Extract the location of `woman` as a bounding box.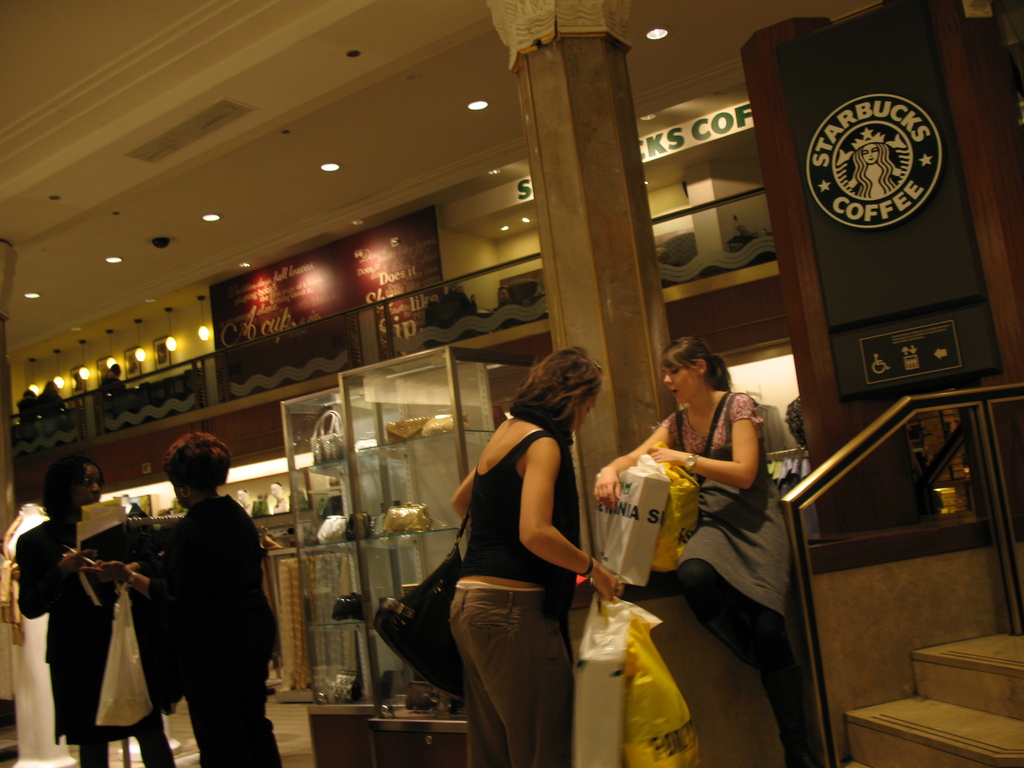
<region>17, 389, 35, 422</region>.
